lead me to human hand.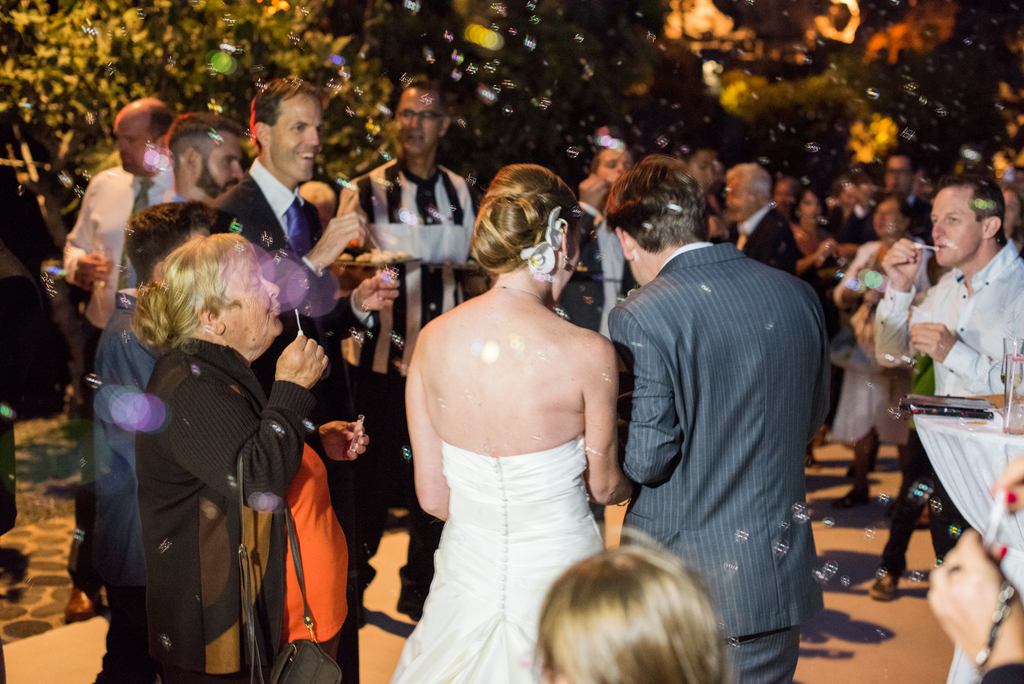
Lead to {"x1": 815, "y1": 235, "x2": 836, "y2": 259}.
